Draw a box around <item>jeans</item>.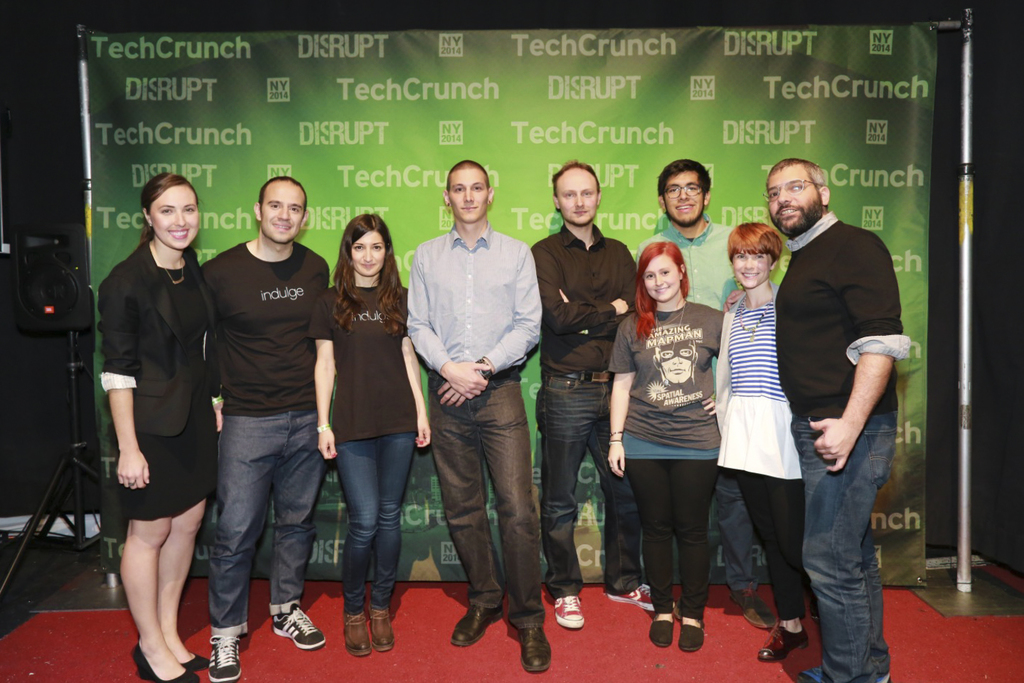
locate(802, 408, 902, 682).
